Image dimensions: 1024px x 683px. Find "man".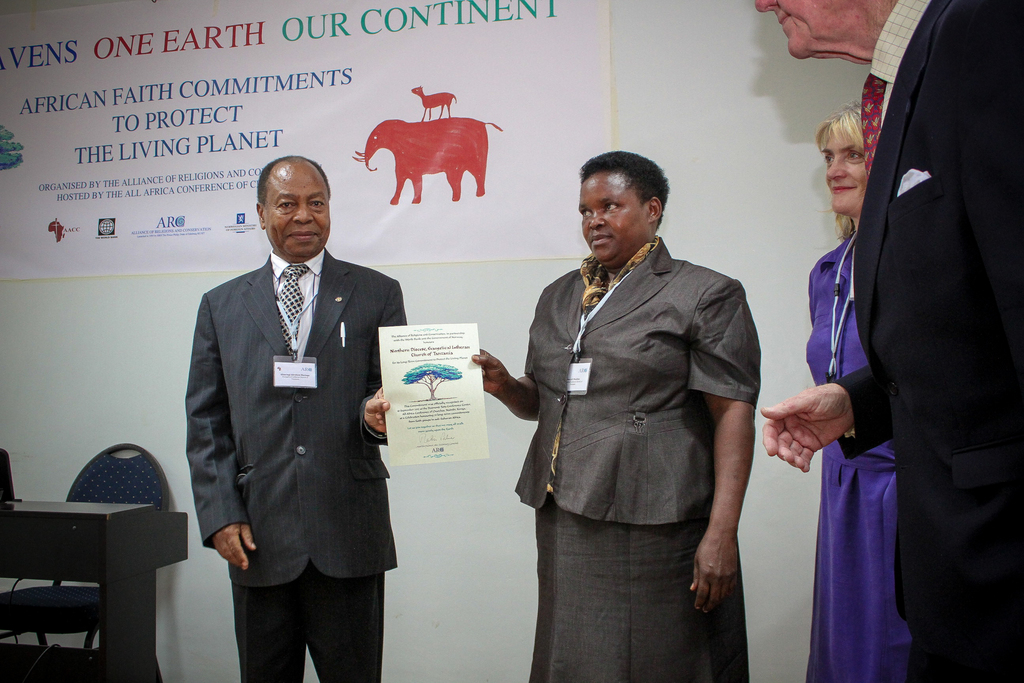
{"x1": 461, "y1": 149, "x2": 763, "y2": 682}.
